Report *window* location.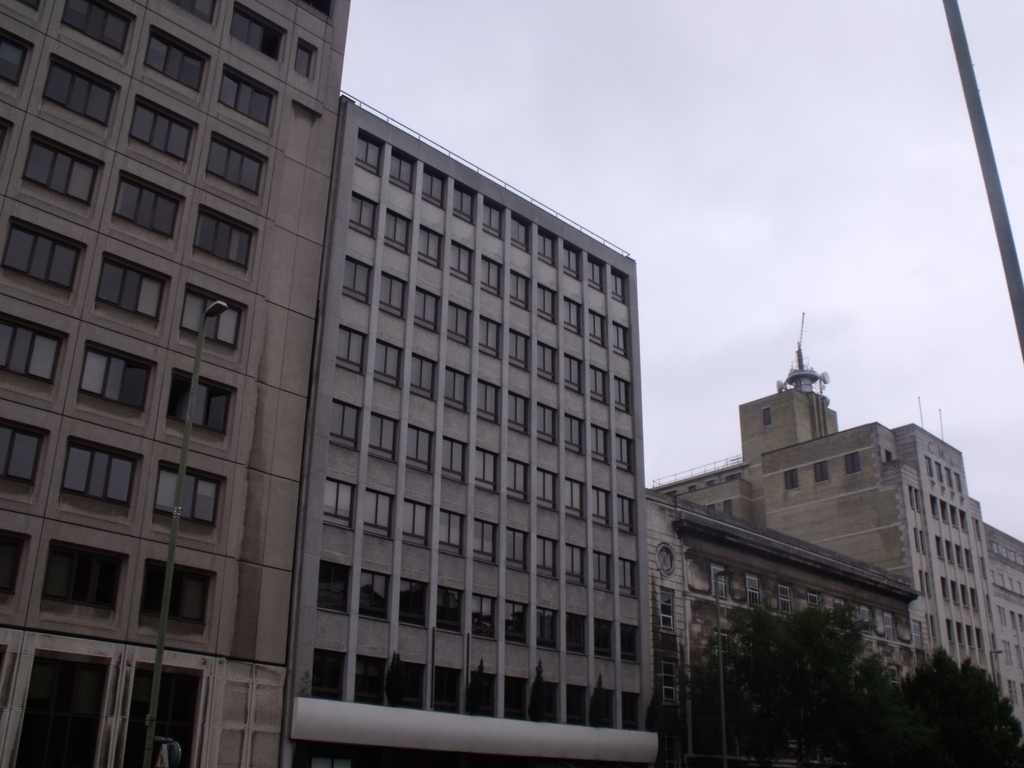
Report: 614:379:630:412.
